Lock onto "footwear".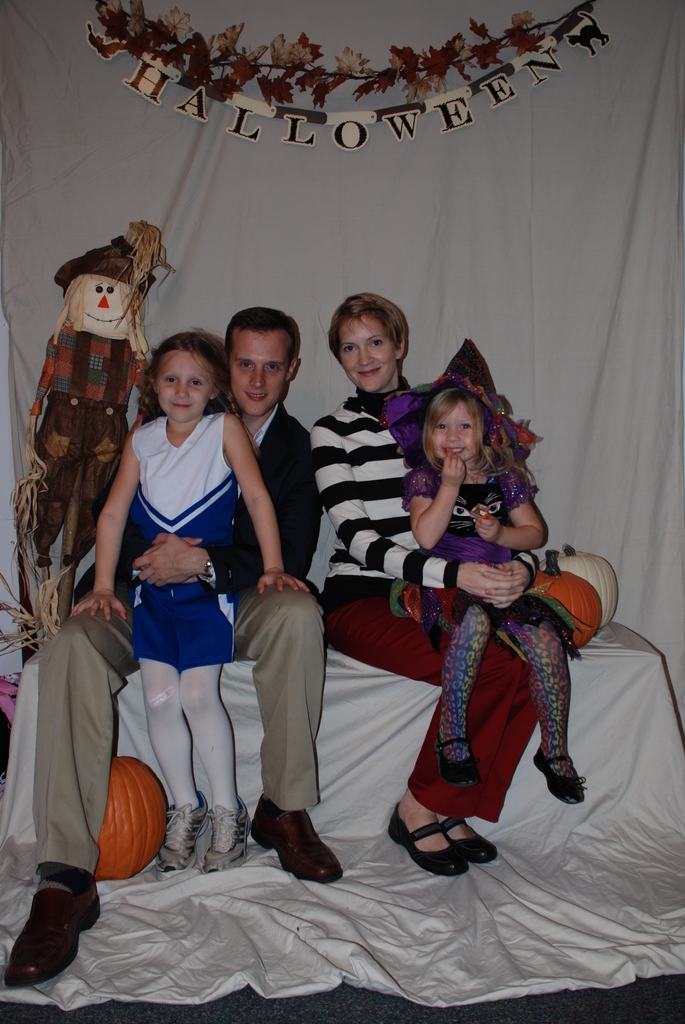
Locked: l=386, t=805, r=469, b=877.
